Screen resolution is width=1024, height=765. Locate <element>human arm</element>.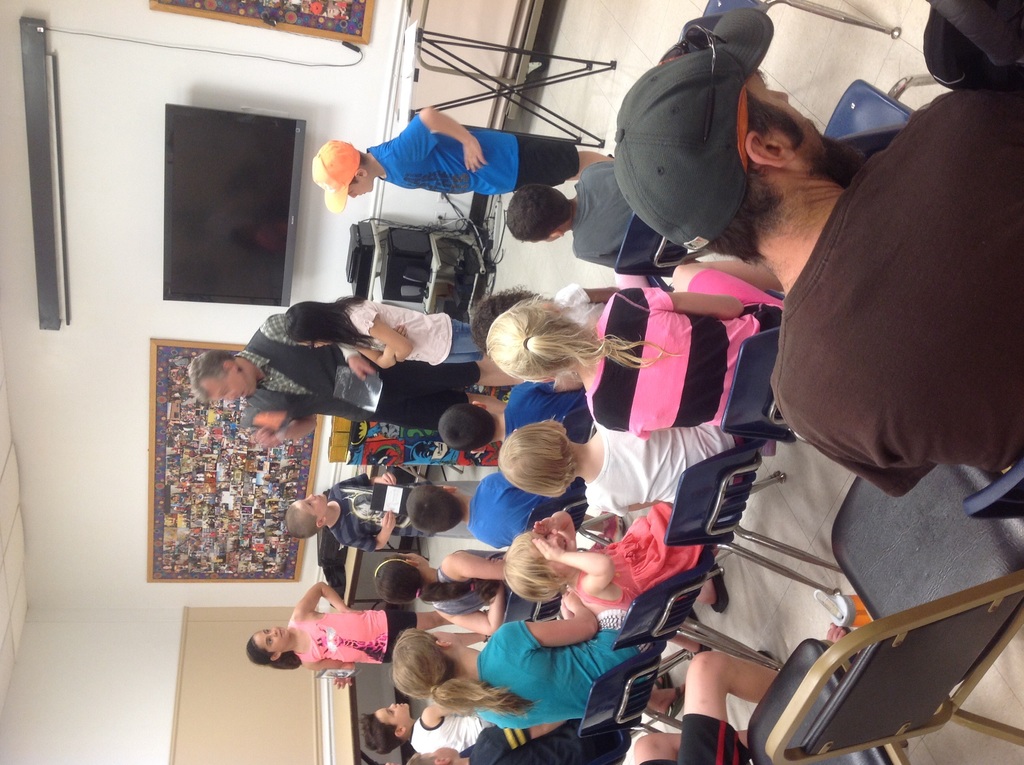
(616,293,748,319).
